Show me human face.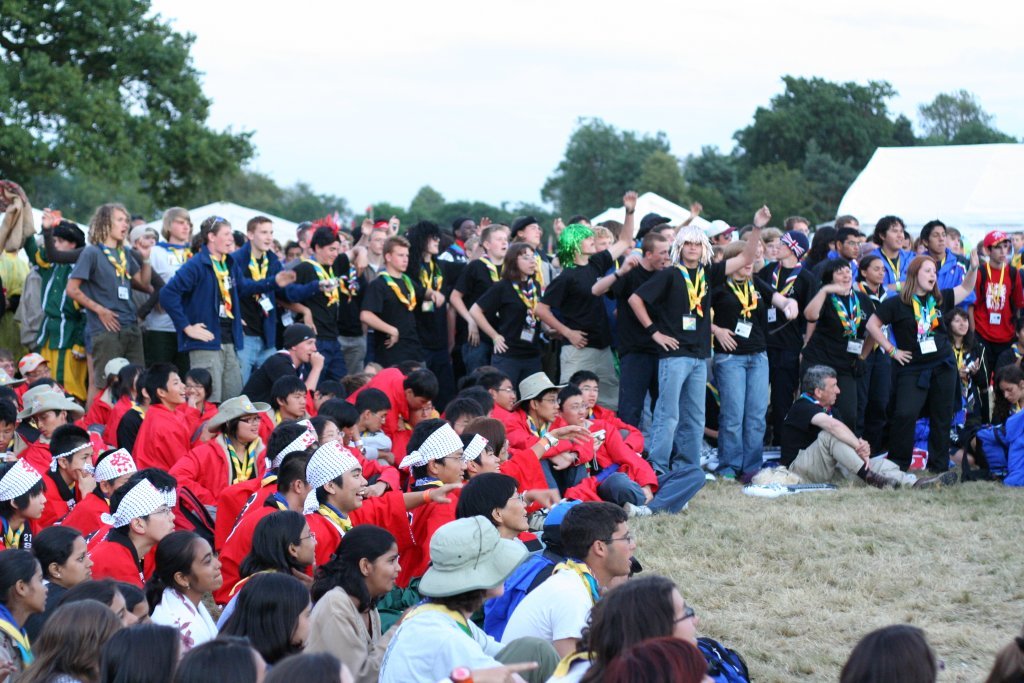
human face is here: region(564, 392, 583, 419).
